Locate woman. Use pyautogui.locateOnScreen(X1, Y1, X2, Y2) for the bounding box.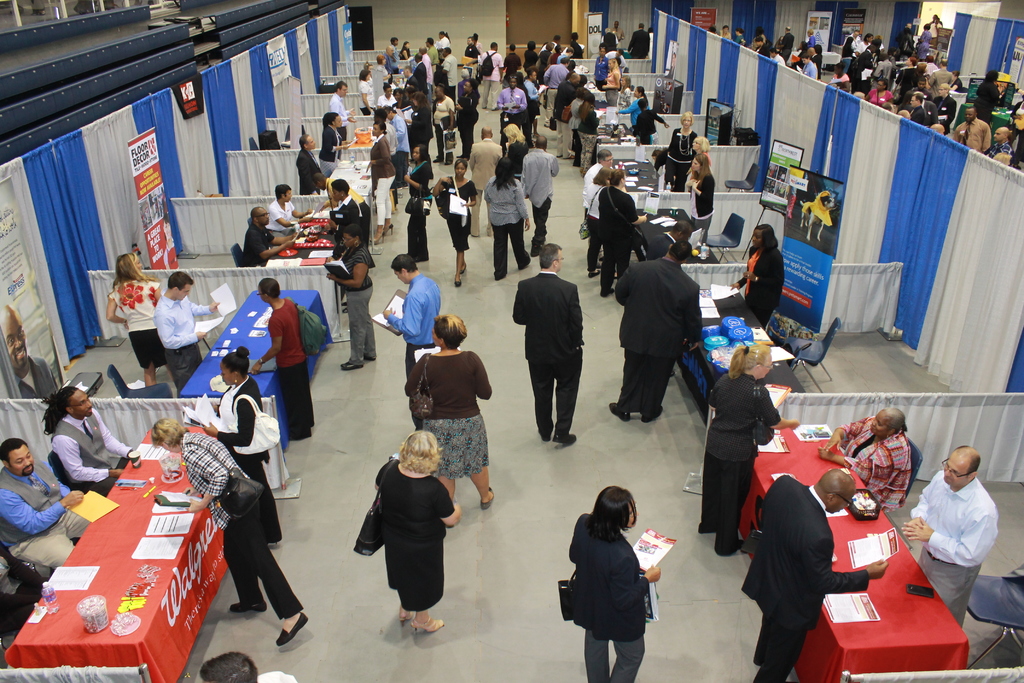
pyautogui.locateOnScreen(689, 132, 719, 174).
